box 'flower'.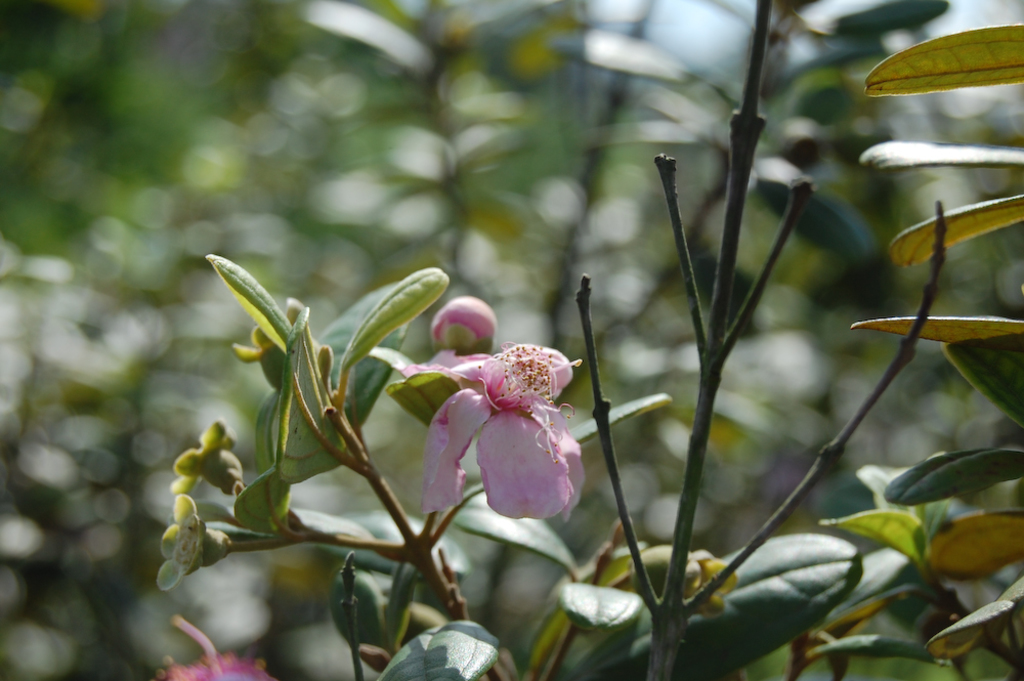
[left=168, top=415, right=244, bottom=496].
